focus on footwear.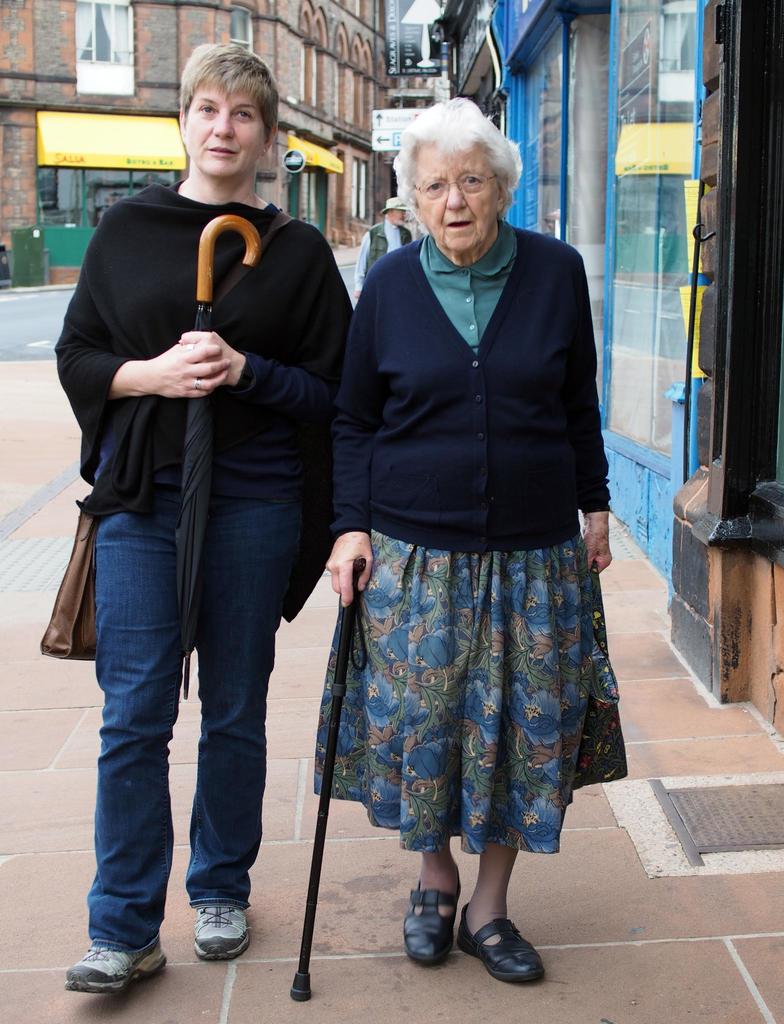
Focused at pyautogui.locateOnScreen(59, 945, 167, 991).
